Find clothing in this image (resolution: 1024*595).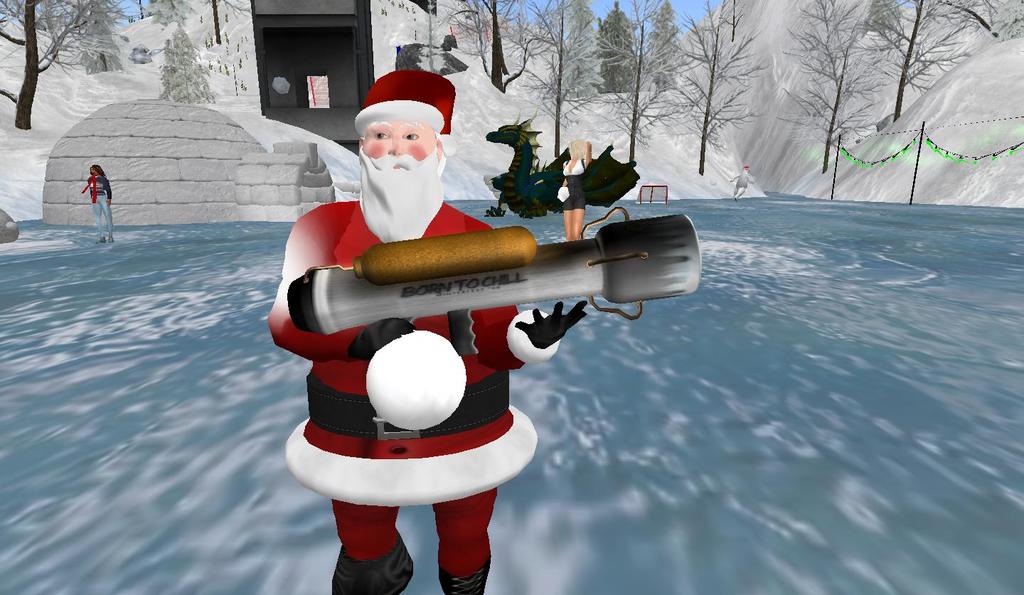
box=[559, 159, 591, 214].
